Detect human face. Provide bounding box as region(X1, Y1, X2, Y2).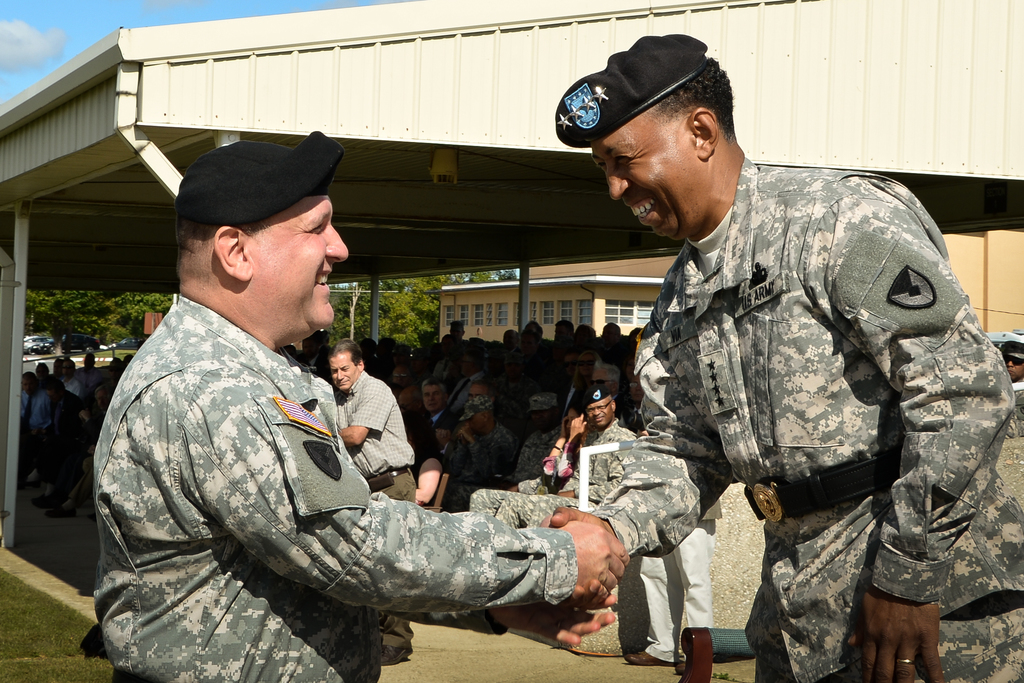
region(425, 383, 445, 411).
